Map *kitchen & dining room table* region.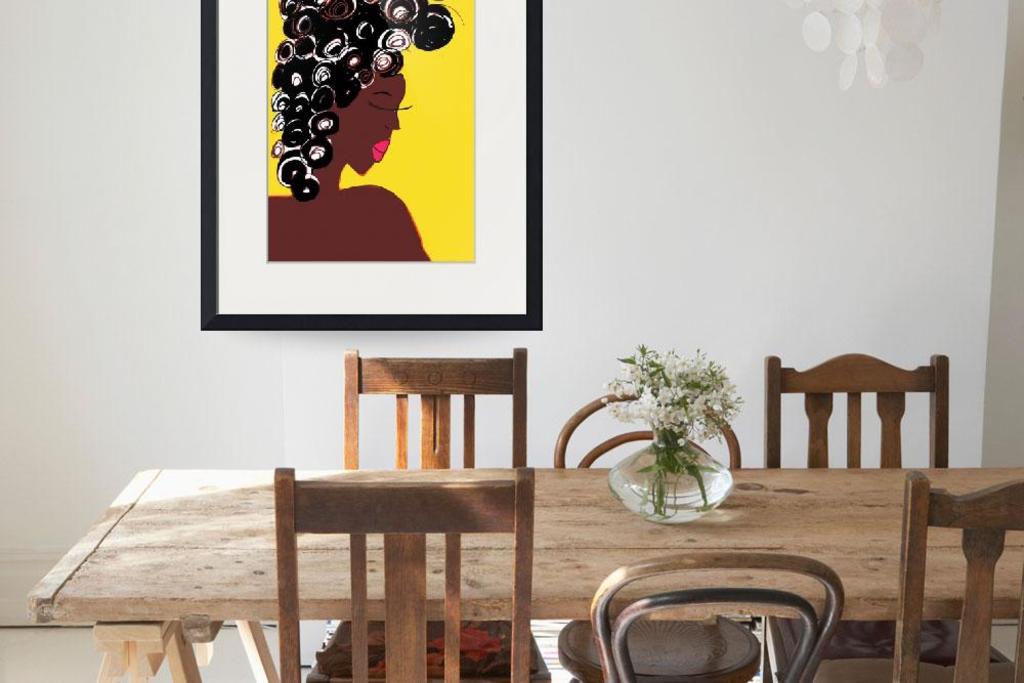
Mapped to 26, 348, 1023, 682.
